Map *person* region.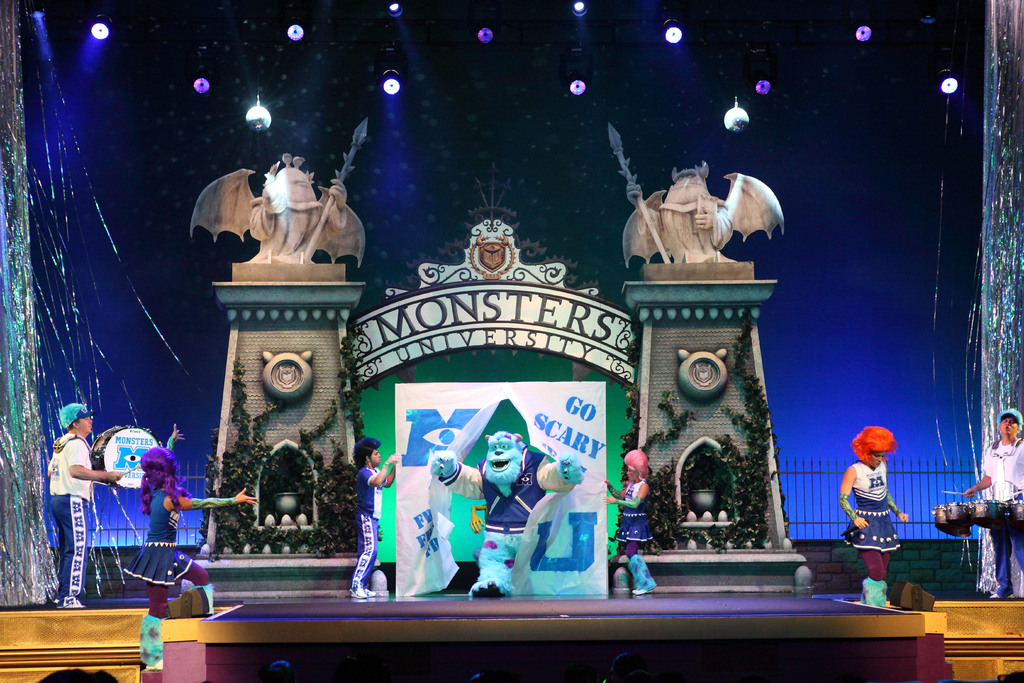
Mapped to crop(596, 440, 674, 601).
